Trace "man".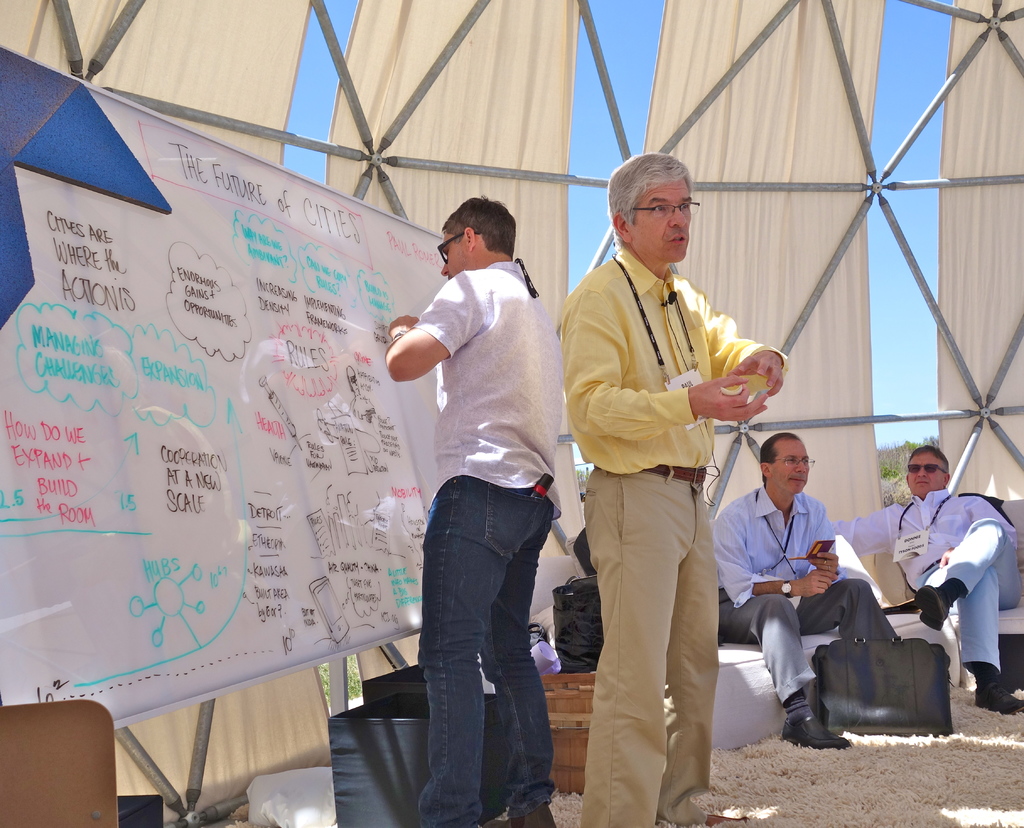
Traced to bbox=(552, 138, 777, 824).
